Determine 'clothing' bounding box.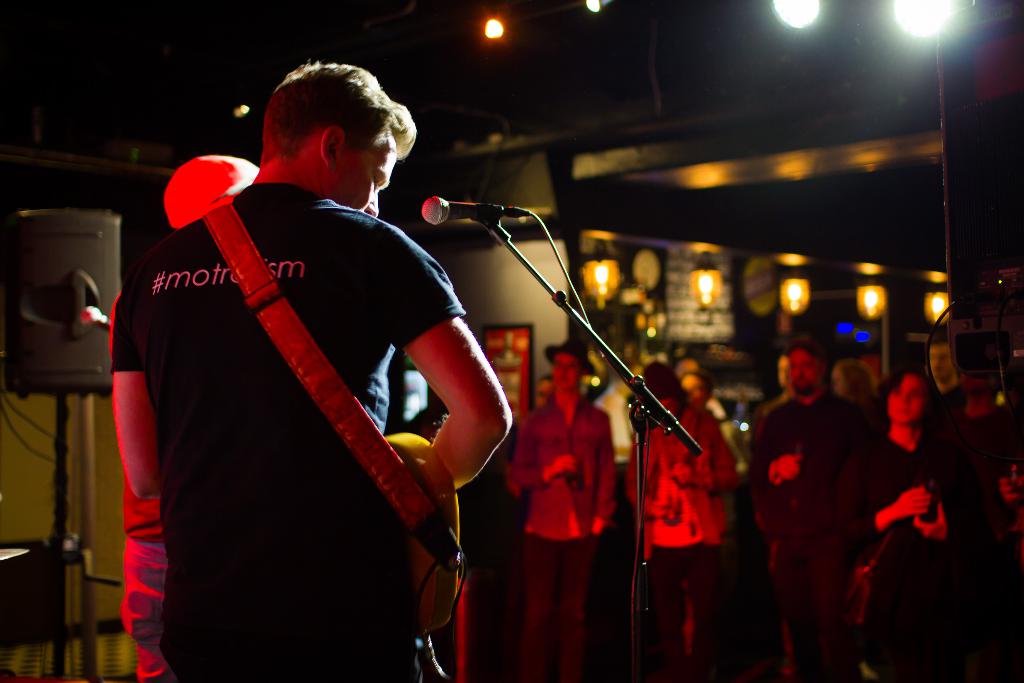
Determined: [x1=115, y1=140, x2=468, y2=662].
